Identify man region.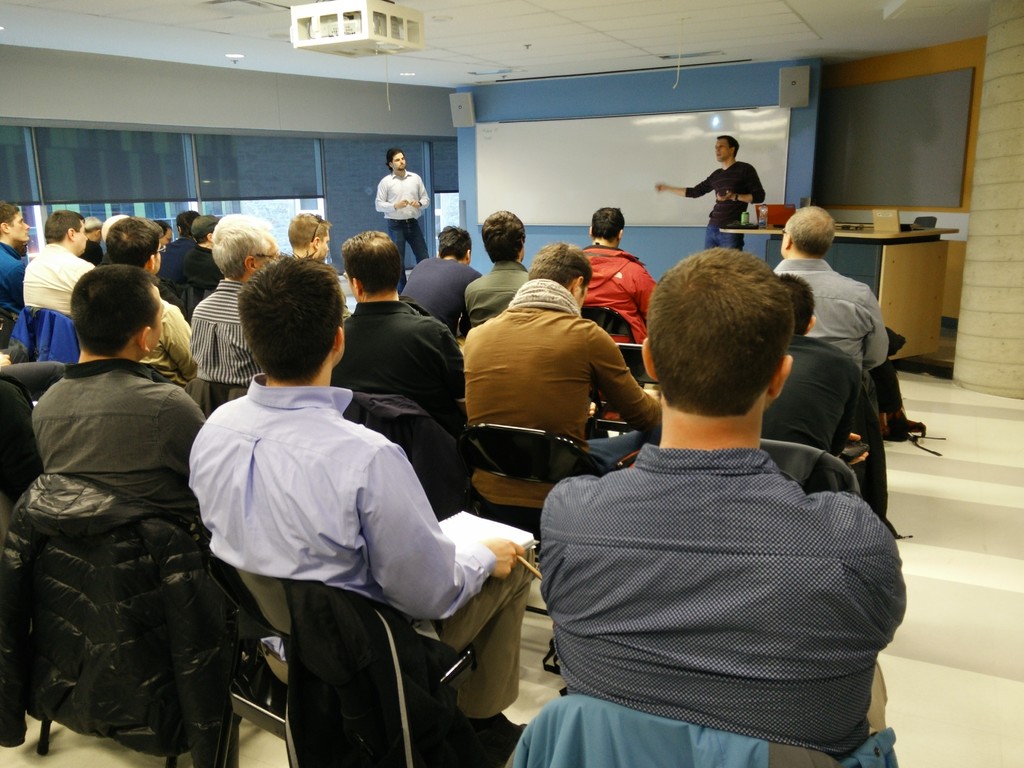
Region: l=771, t=198, r=890, b=385.
